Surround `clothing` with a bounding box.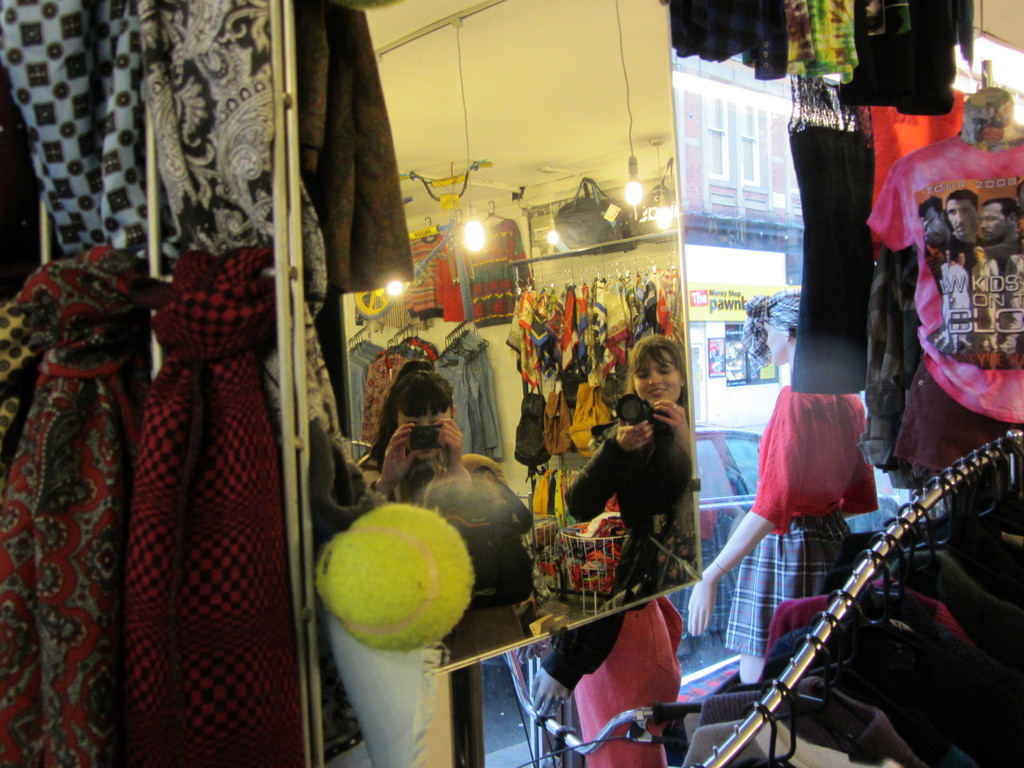
left=573, top=349, right=704, bottom=615.
